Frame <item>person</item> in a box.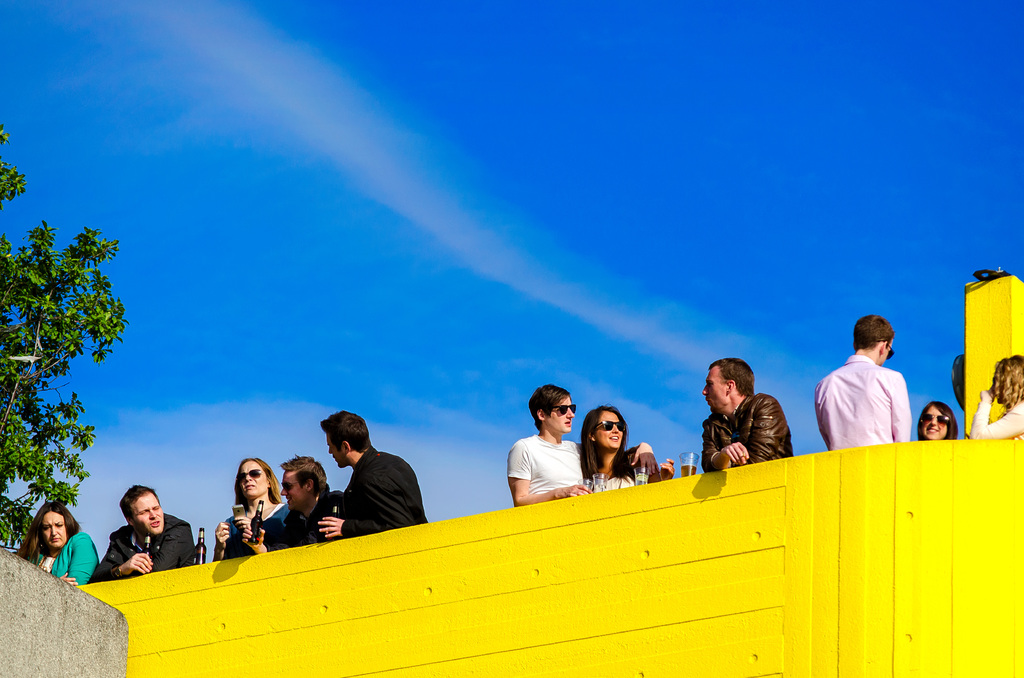
box(693, 356, 791, 470).
